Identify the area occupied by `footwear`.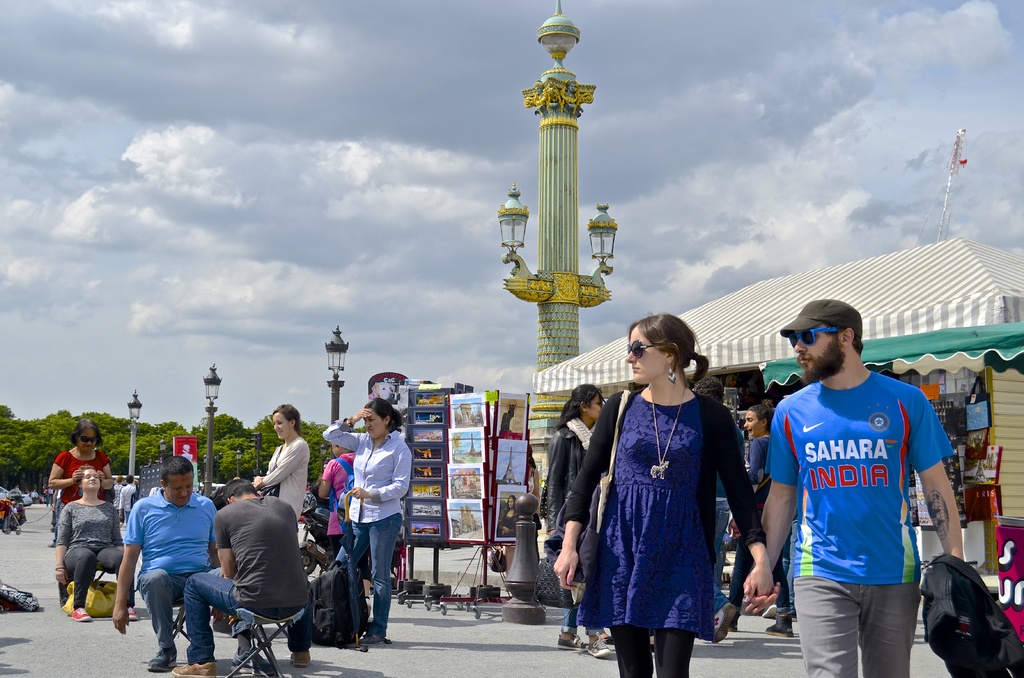
Area: (x1=554, y1=633, x2=588, y2=649).
